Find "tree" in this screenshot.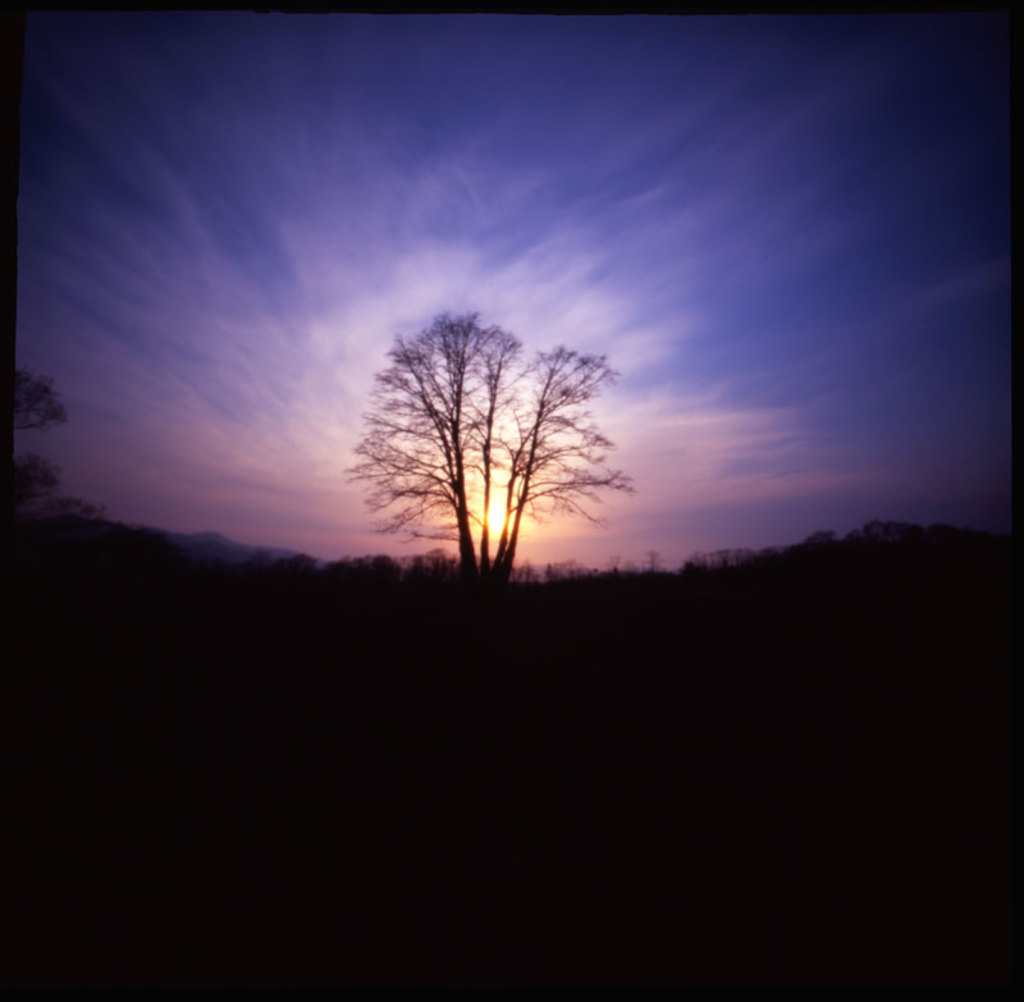
The bounding box for "tree" is {"left": 13, "top": 372, "right": 73, "bottom": 507}.
